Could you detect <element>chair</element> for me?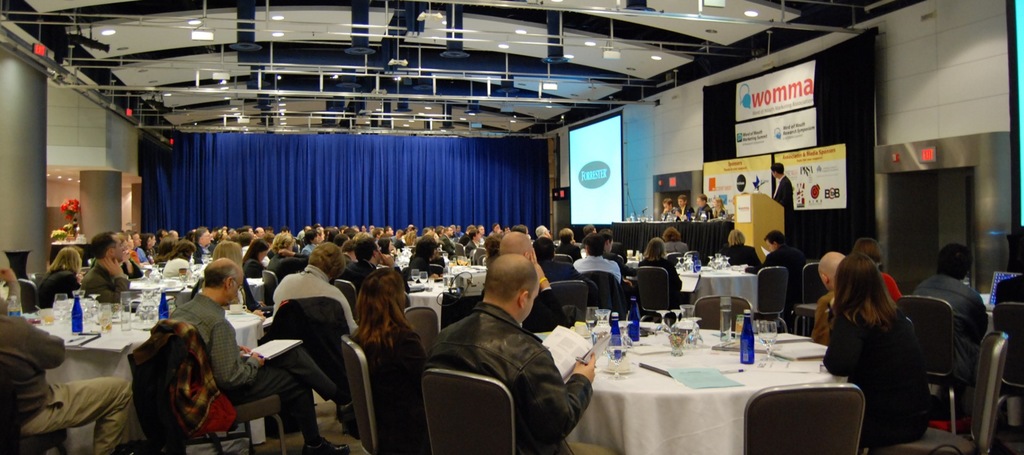
Detection result: region(577, 269, 623, 319).
